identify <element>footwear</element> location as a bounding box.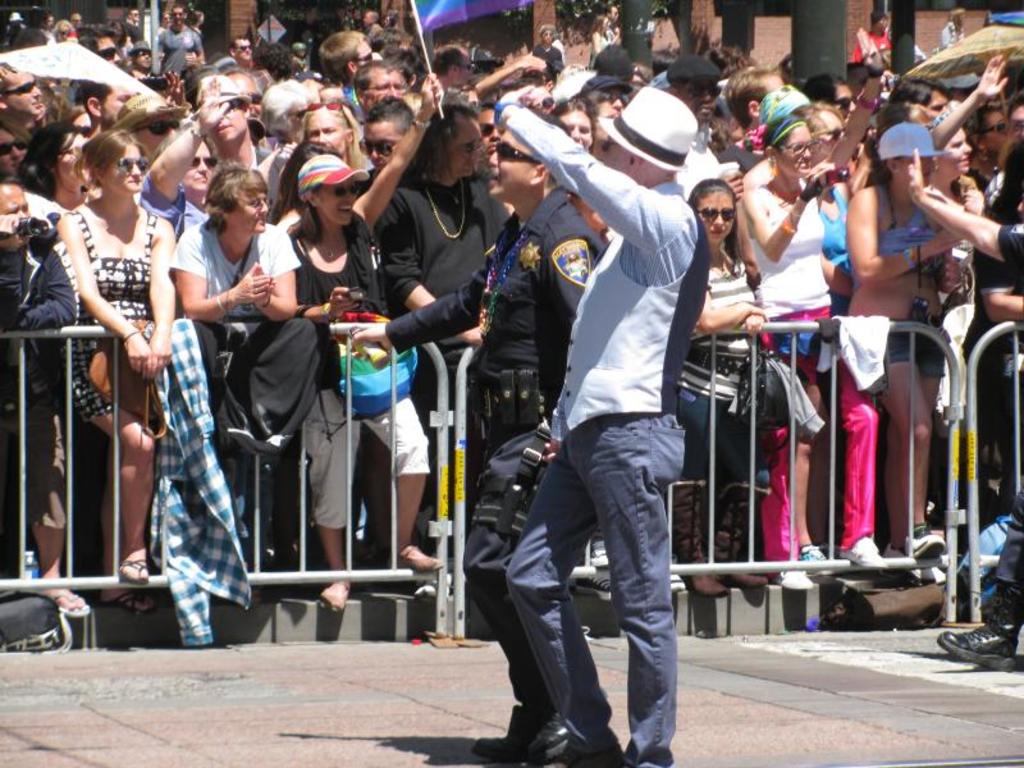
left=320, top=589, right=353, bottom=612.
